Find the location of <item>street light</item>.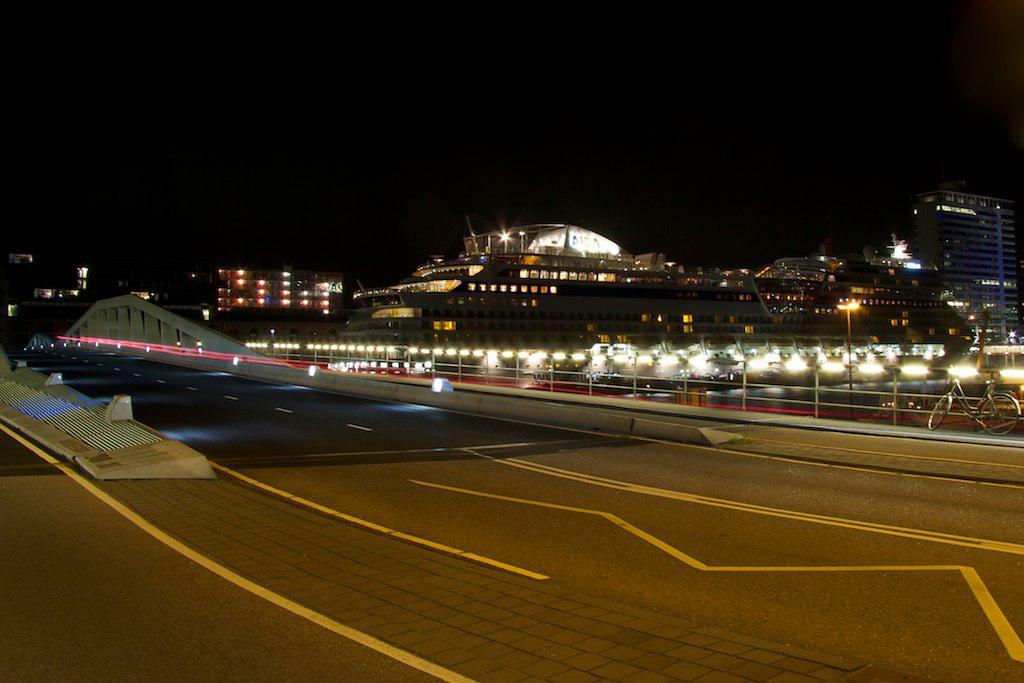
Location: {"x1": 340, "y1": 343, "x2": 353, "y2": 362}.
